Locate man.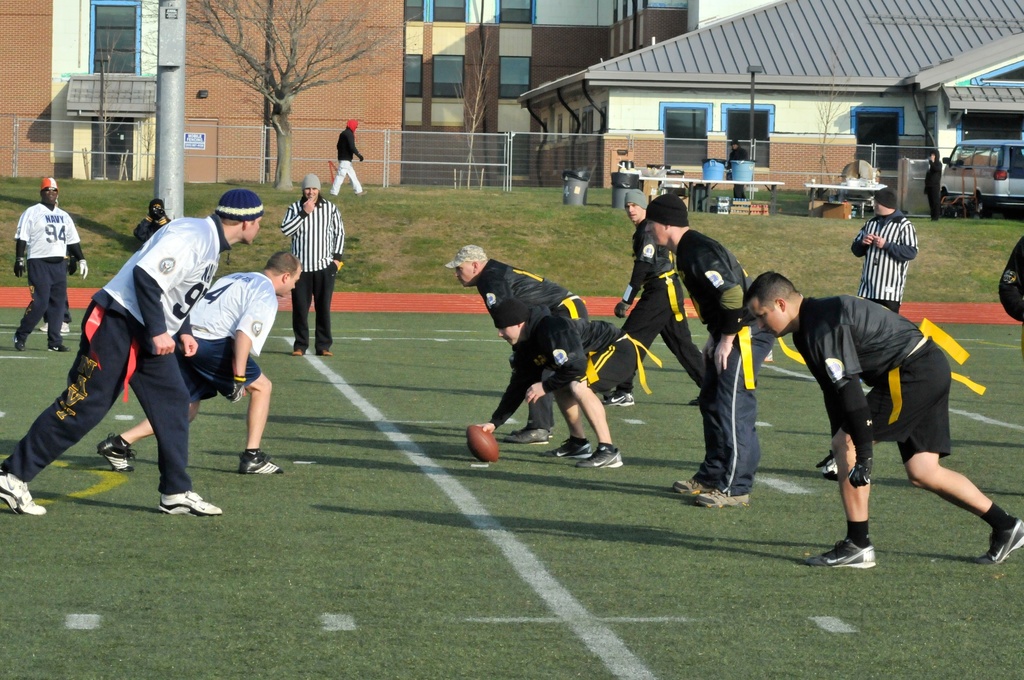
Bounding box: 598,191,712,403.
